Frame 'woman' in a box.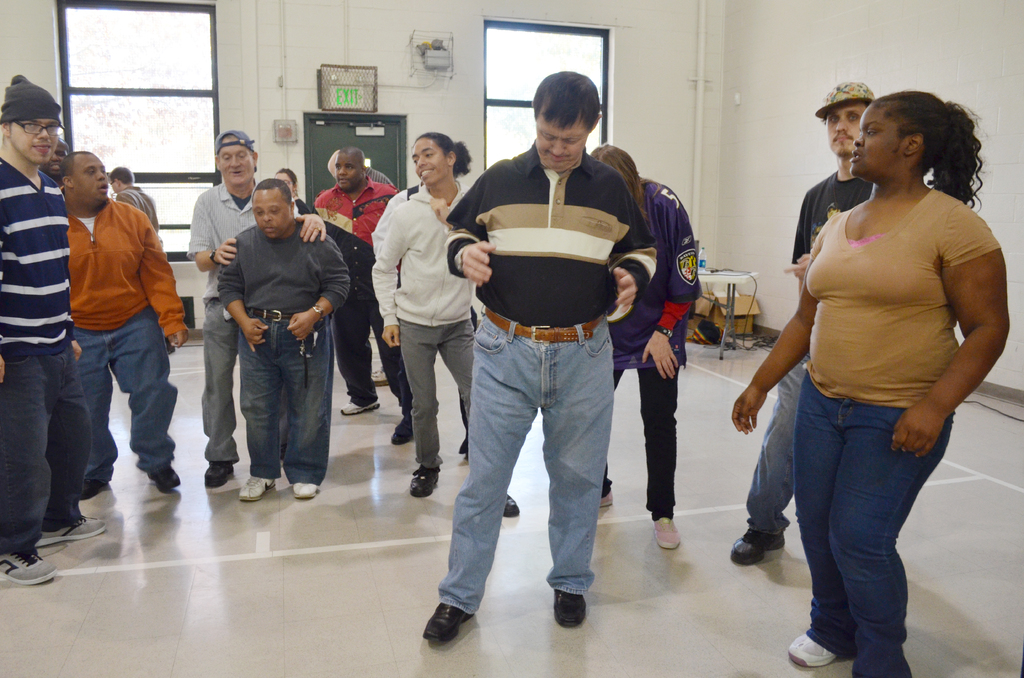
<region>730, 97, 1020, 677</region>.
